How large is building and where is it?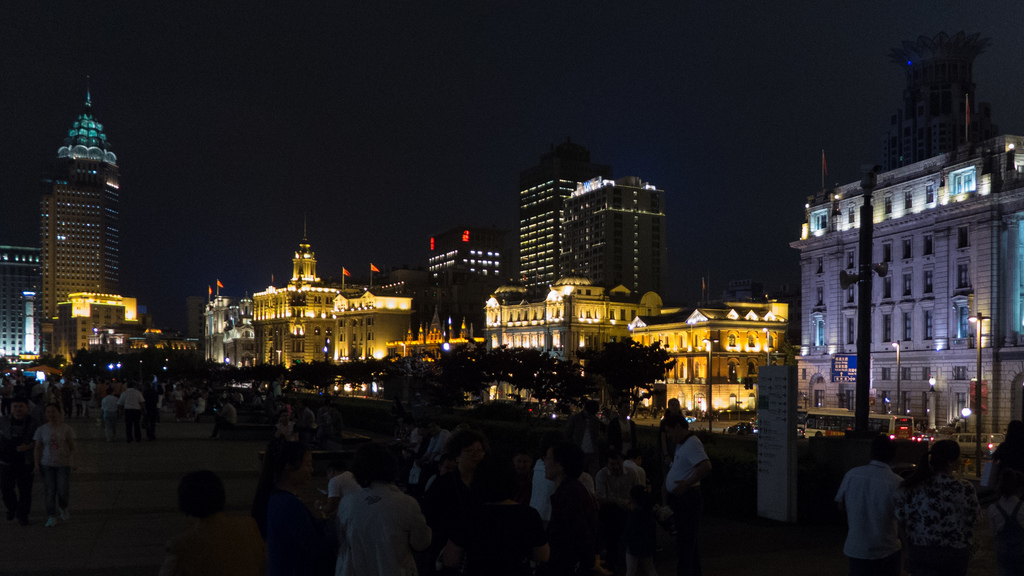
Bounding box: Rect(422, 229, 504, 326).
